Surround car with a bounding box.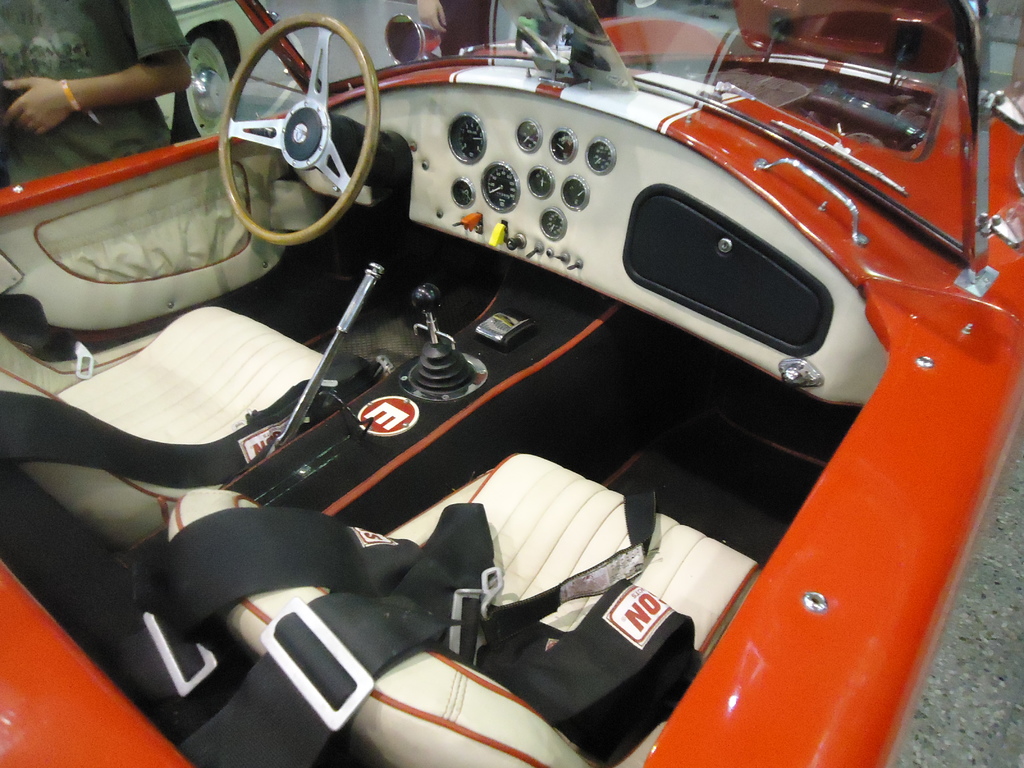
locate(152, 0, 260, 143).
